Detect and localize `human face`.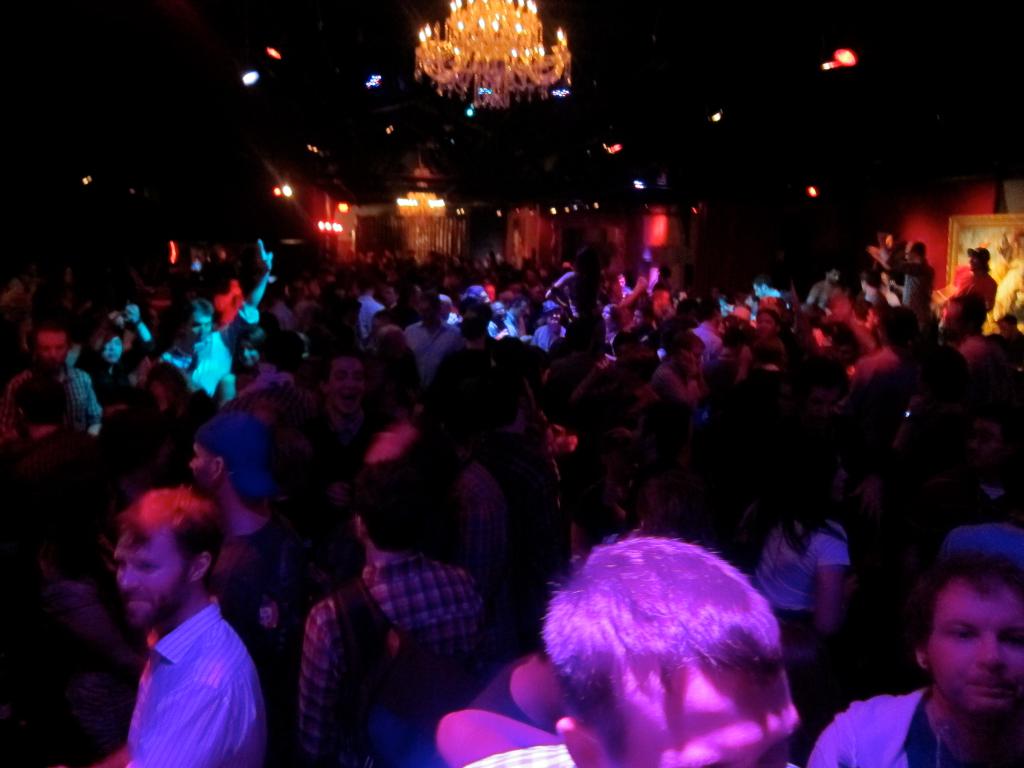
Localized at crop(113, 529, 195, 626).
